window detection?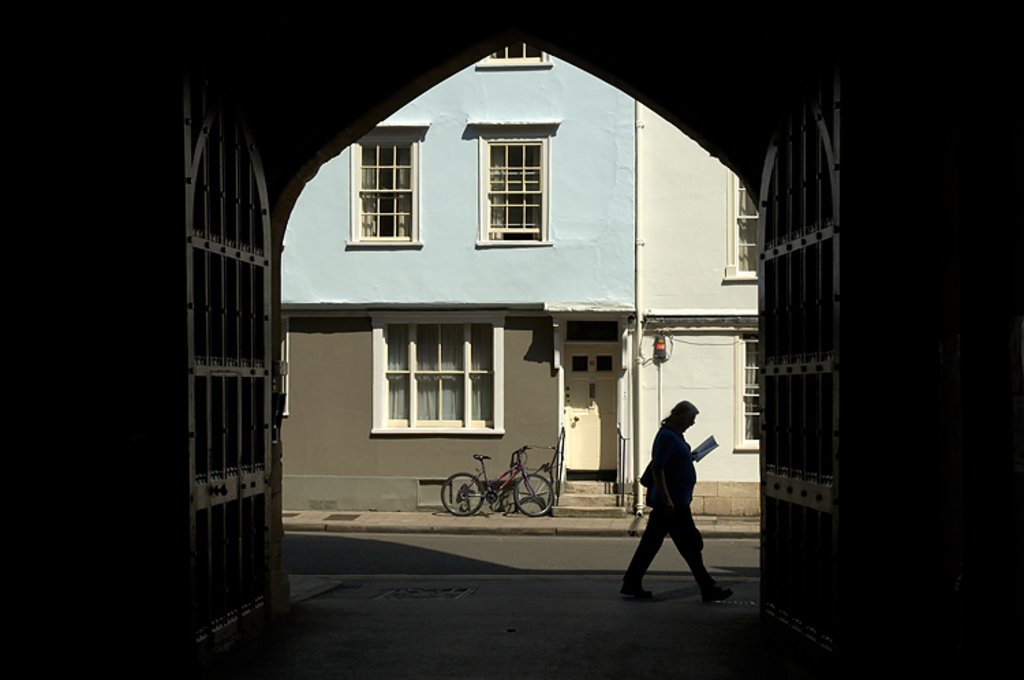
[726, 175, 759, 279]
